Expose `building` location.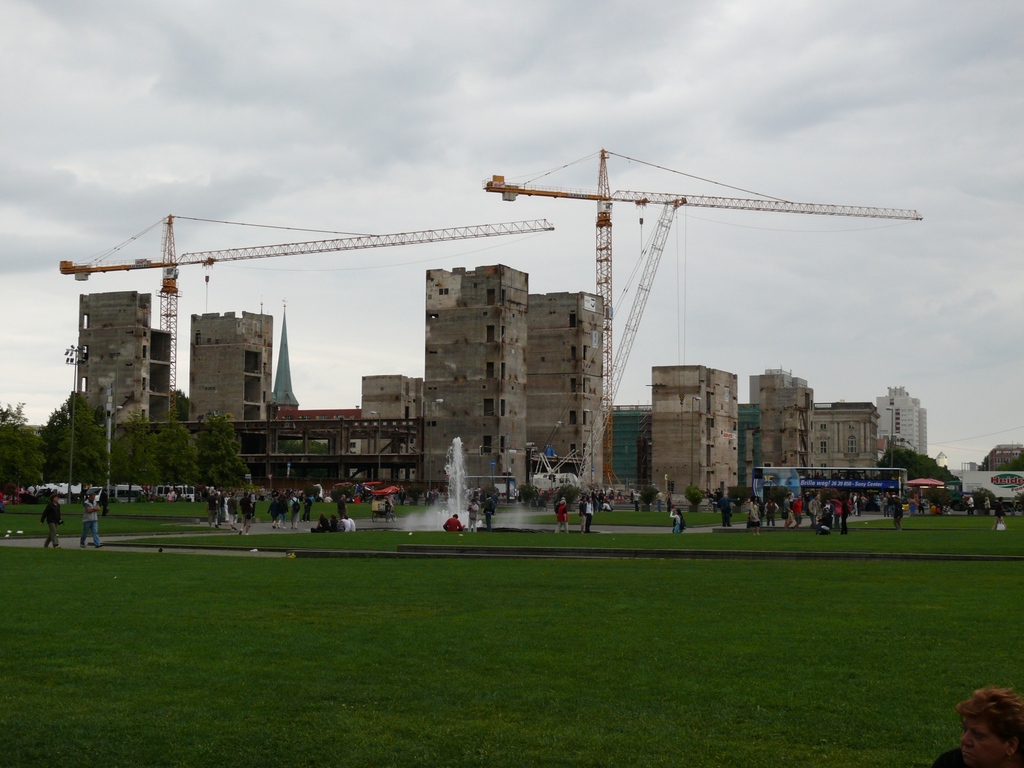
Exposed at 650:355:744:508.
